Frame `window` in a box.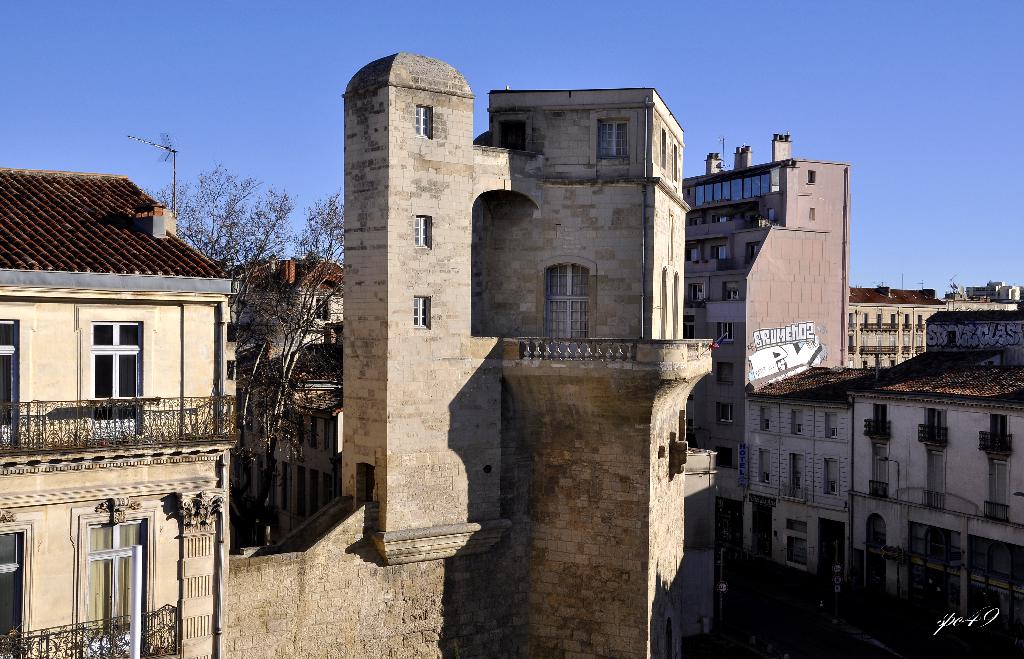
710,213,731,222.
